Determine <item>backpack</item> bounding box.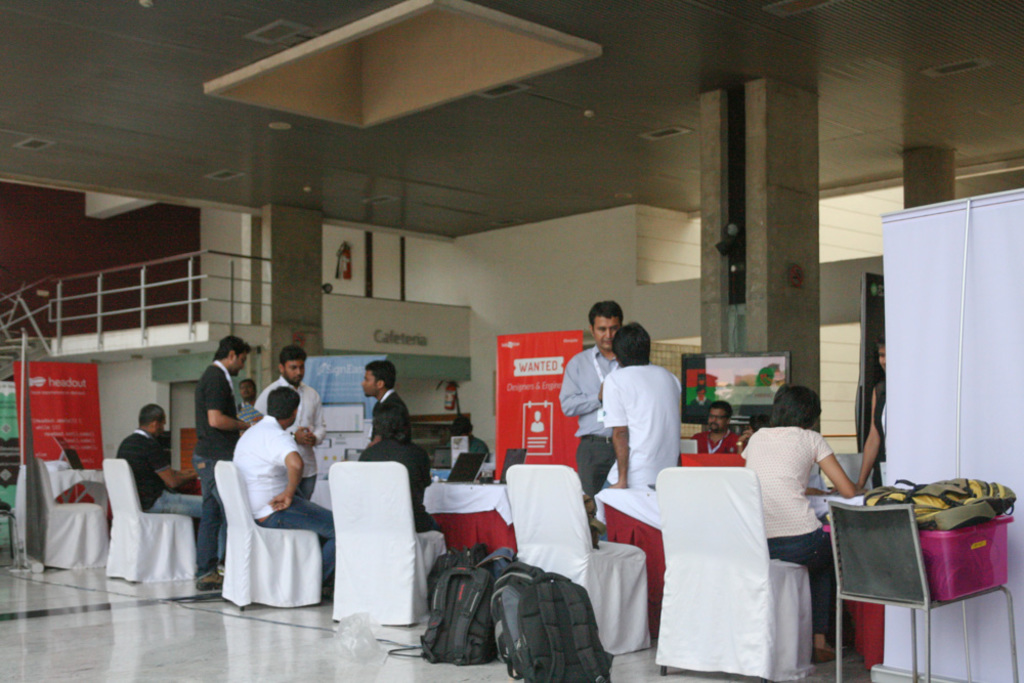
Determined: box=[433, 547, 476, 623].
